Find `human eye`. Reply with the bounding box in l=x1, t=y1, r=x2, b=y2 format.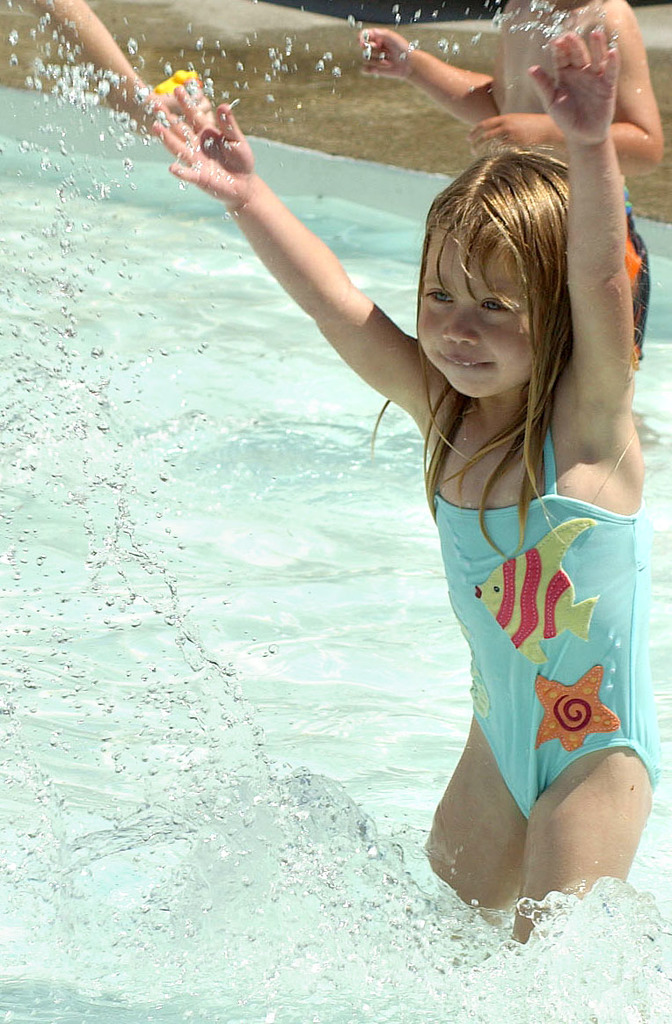
l=420, t=287, r=464, b=309.
